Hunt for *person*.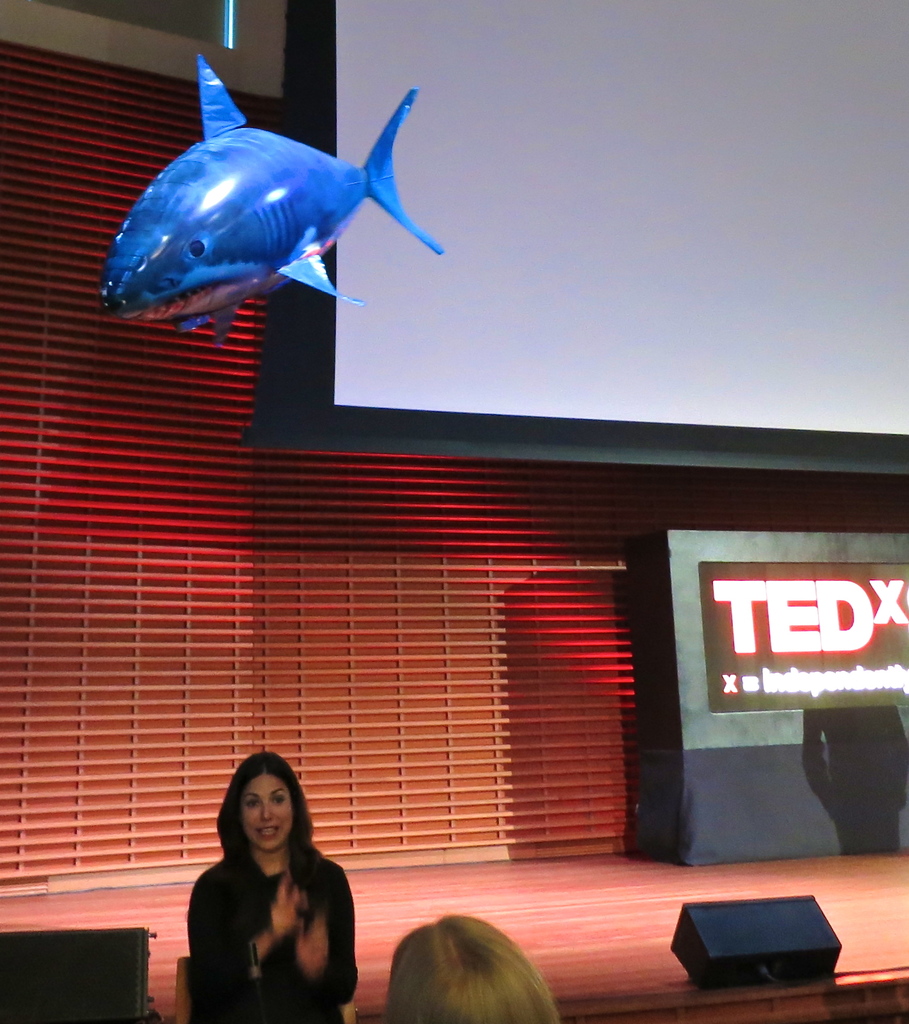
Hunted down at 182:750:363:1021.
